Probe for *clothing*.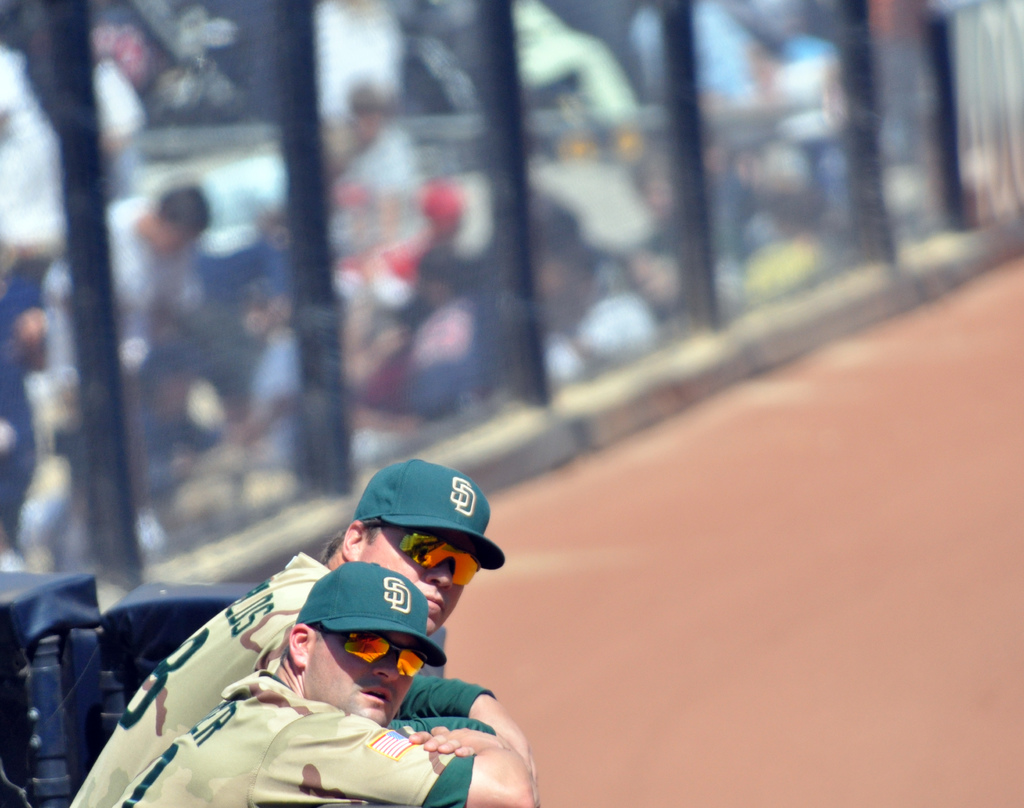
Probe result: rect(68, 549, 492, 807).
